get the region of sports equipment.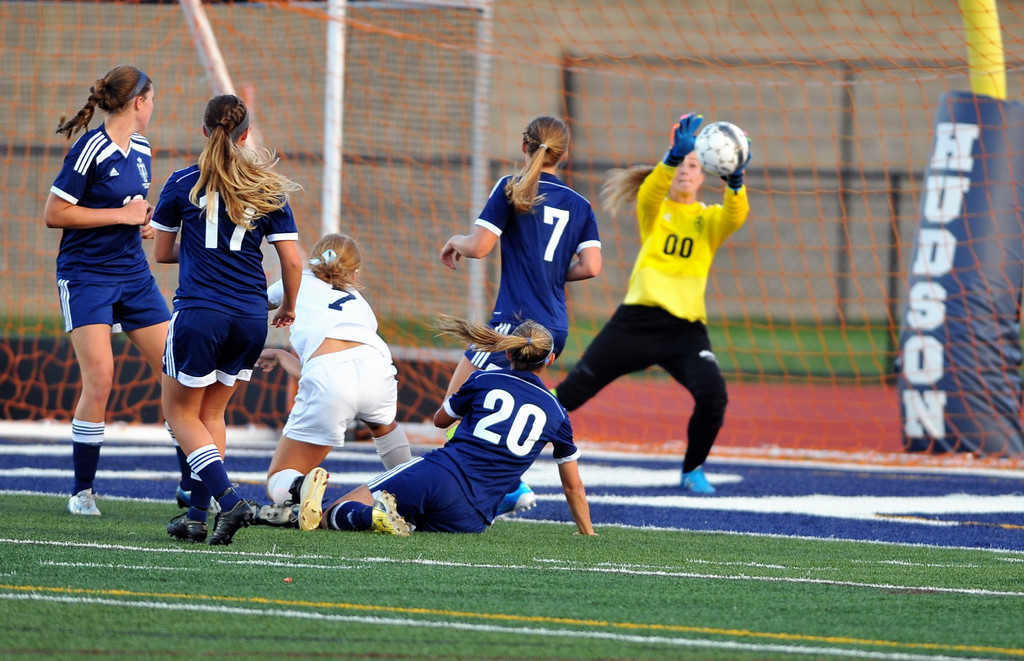
[693, 121, 751, 179].
